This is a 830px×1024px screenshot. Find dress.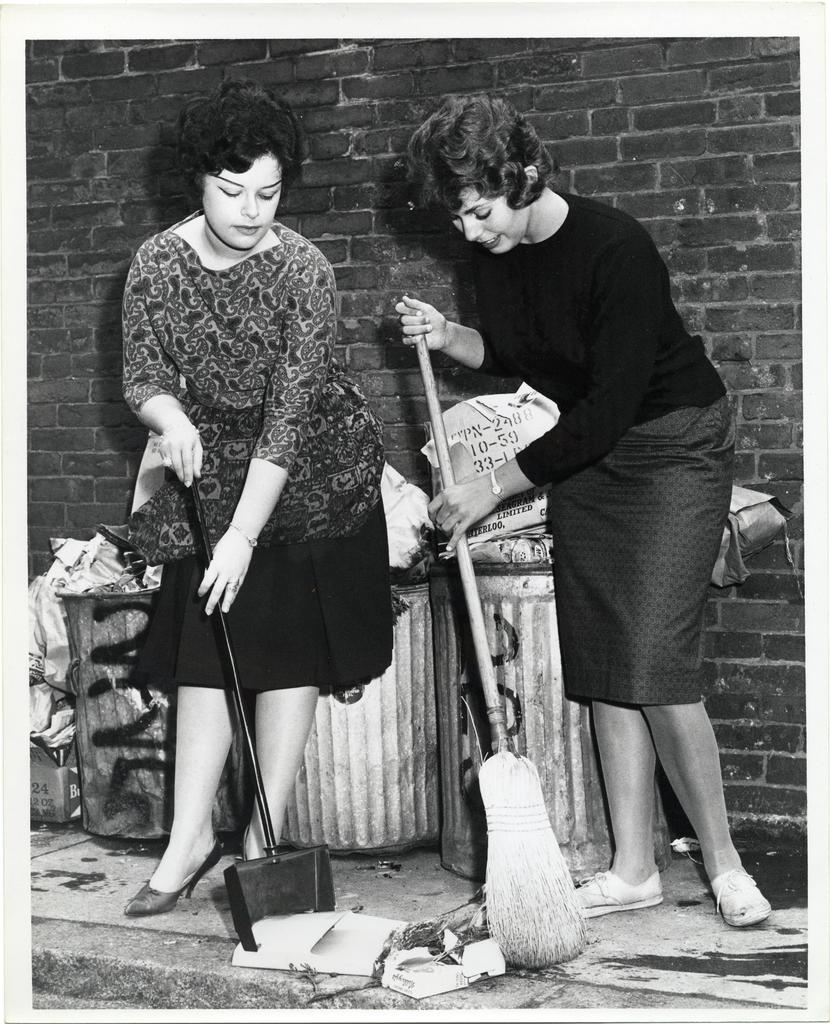
Bounding box: Rect(122, 230, 390, 700).
